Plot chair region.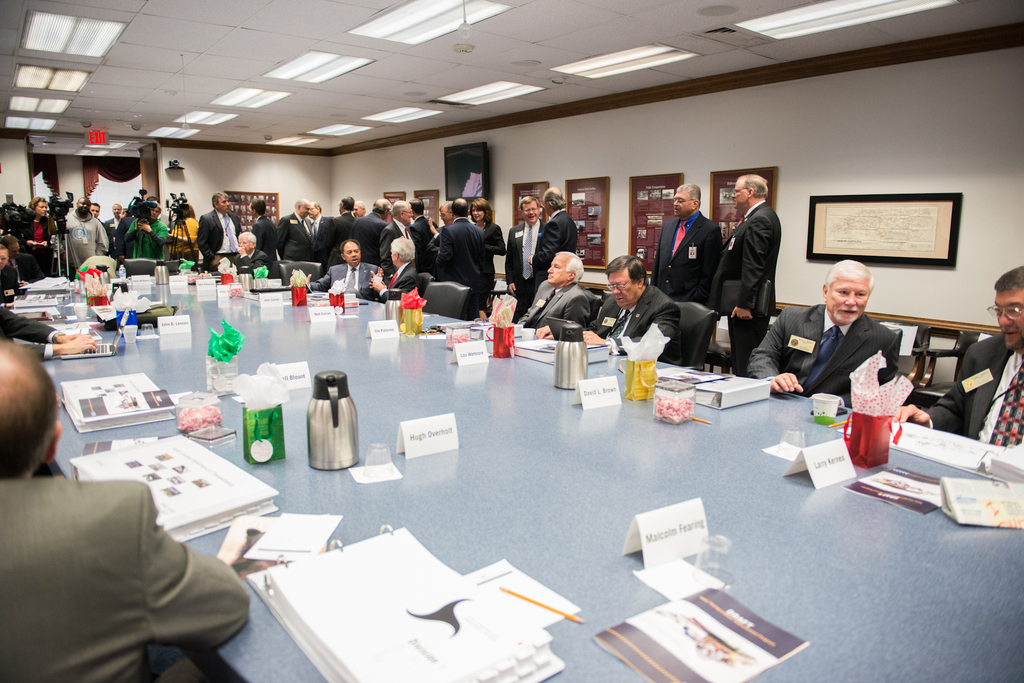
Plotted at (407,272,433,301).
